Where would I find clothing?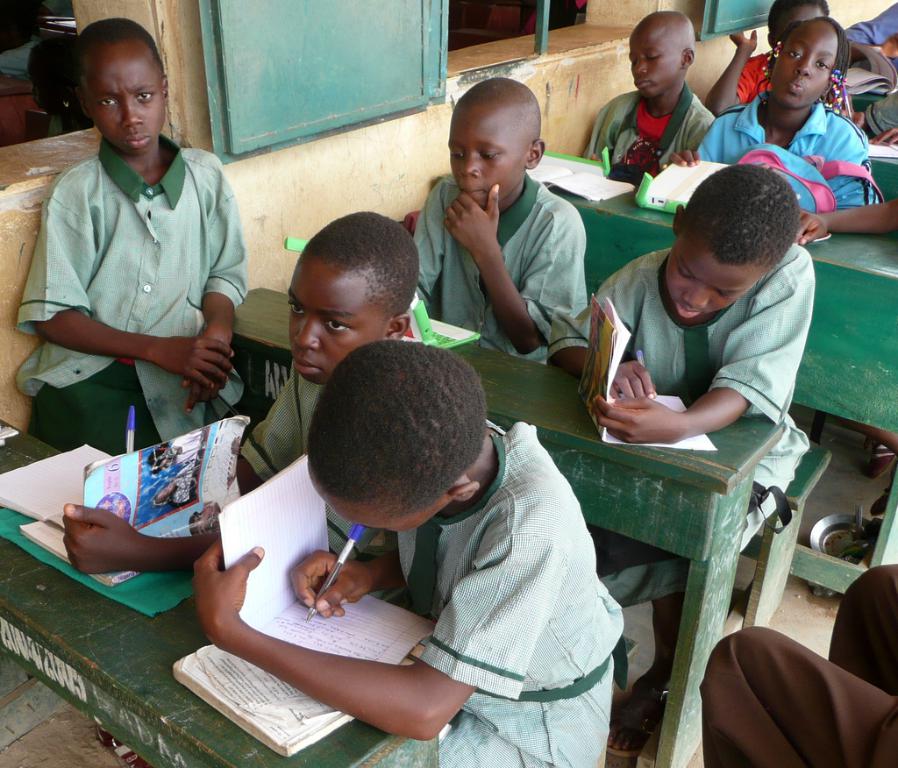
At <region>398, 170, 583, 371</region>.
